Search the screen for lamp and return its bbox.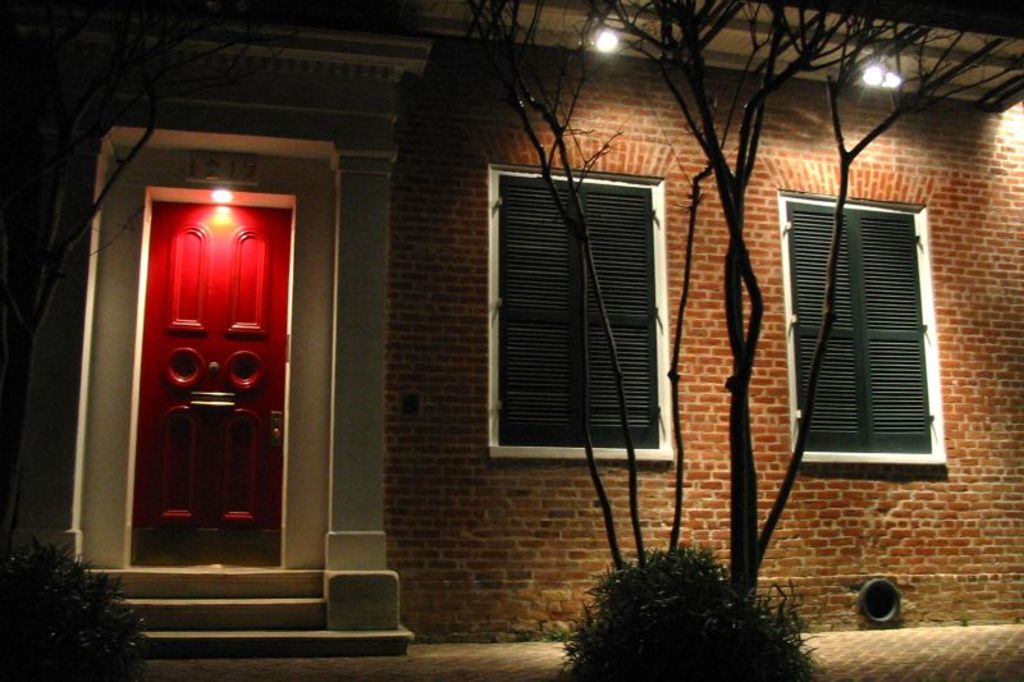
Found: select_region(209, 184, 233, 203).
